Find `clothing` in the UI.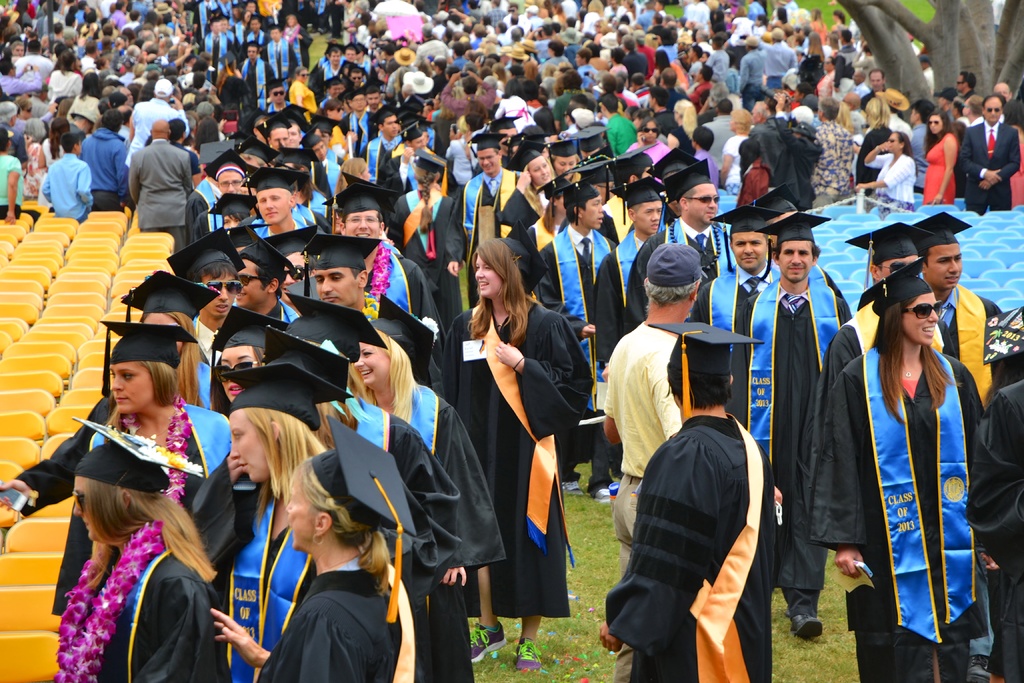
UI element at {"x1": 369, "y1": 369, "x2": 504, "y2": 680}.
